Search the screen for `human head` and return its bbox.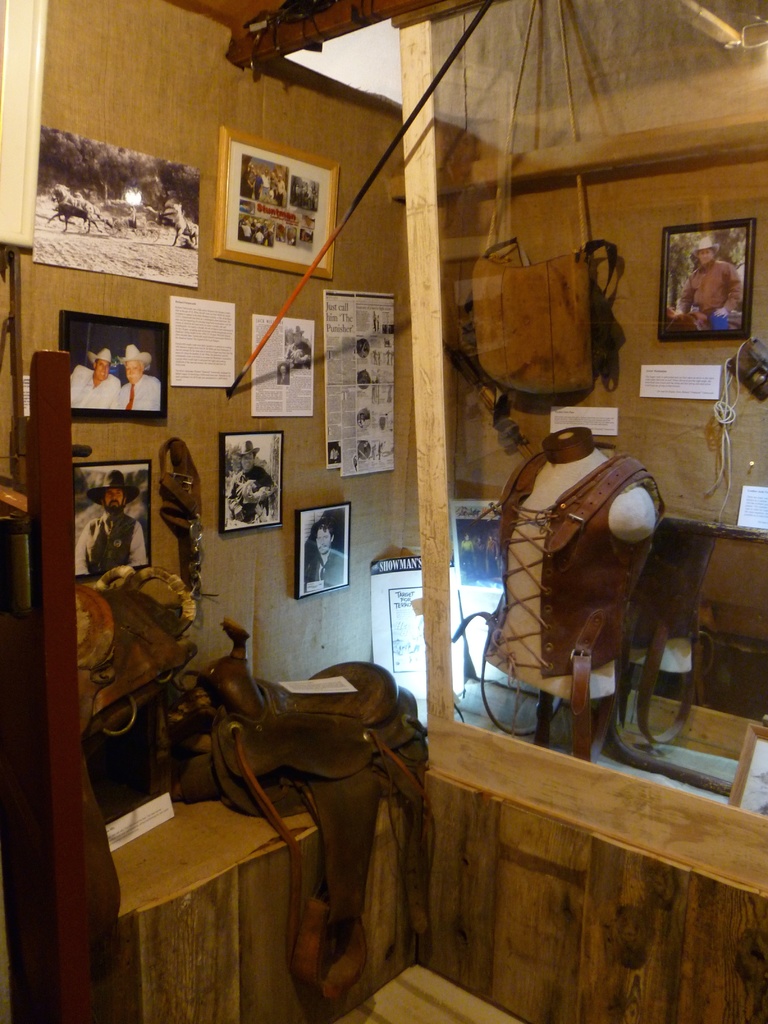
Found: select_region(235, 440, 261, 471).
